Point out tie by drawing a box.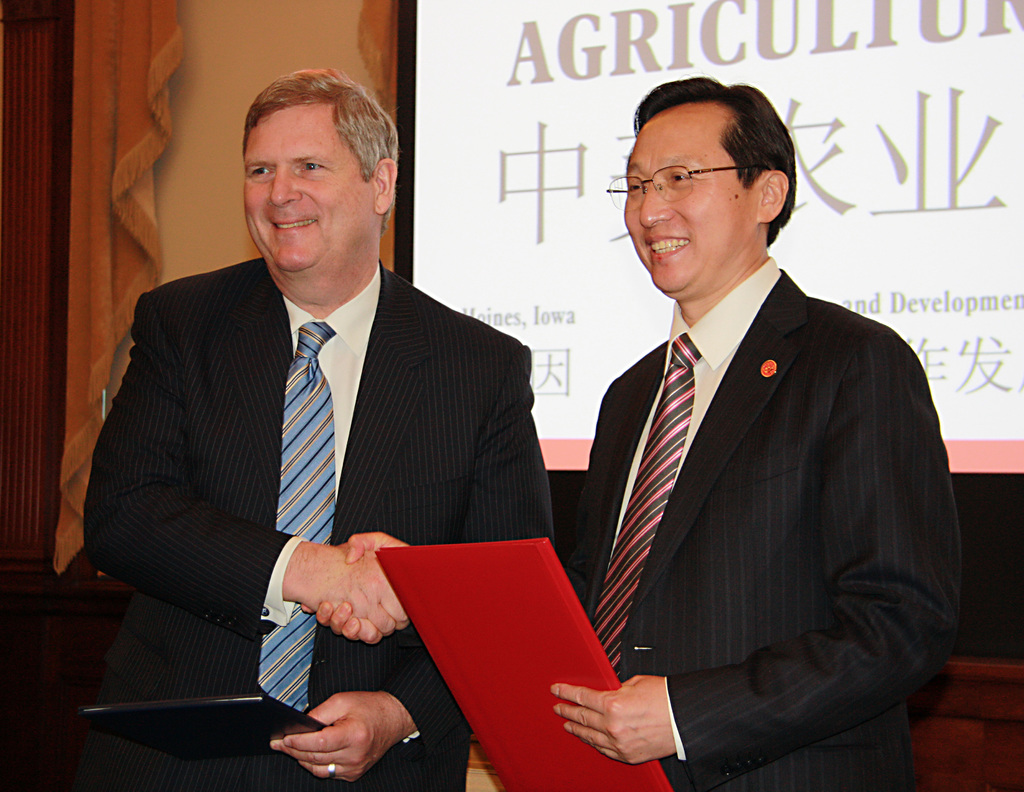
bbox(257, 322, 340, 705).
